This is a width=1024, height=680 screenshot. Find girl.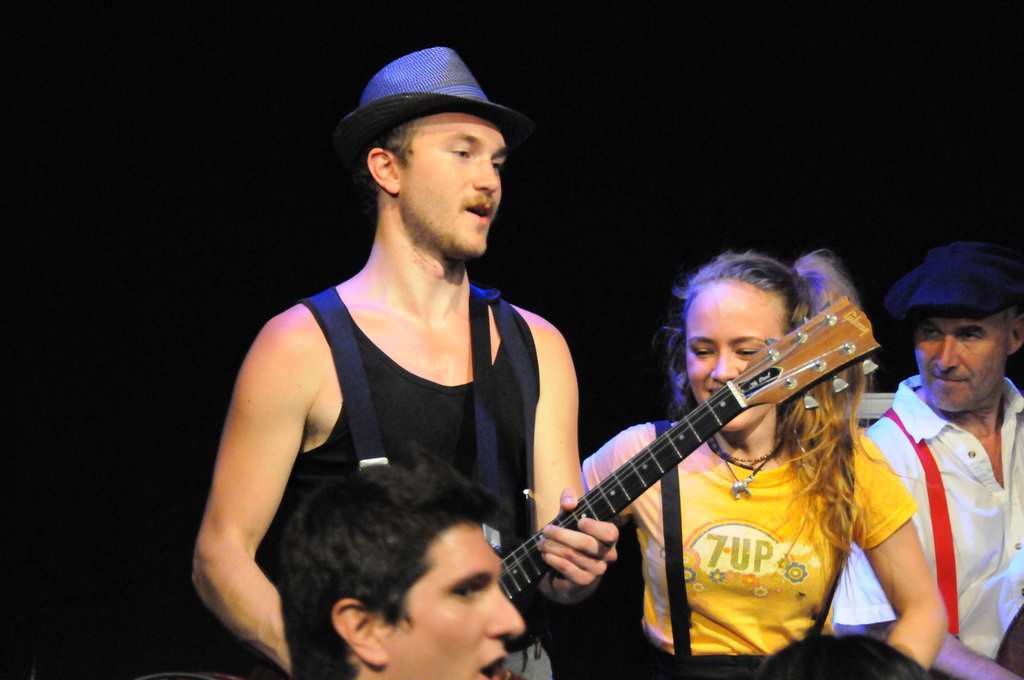
Bounding box: left=582, top=245, right=950, bottom=677.
